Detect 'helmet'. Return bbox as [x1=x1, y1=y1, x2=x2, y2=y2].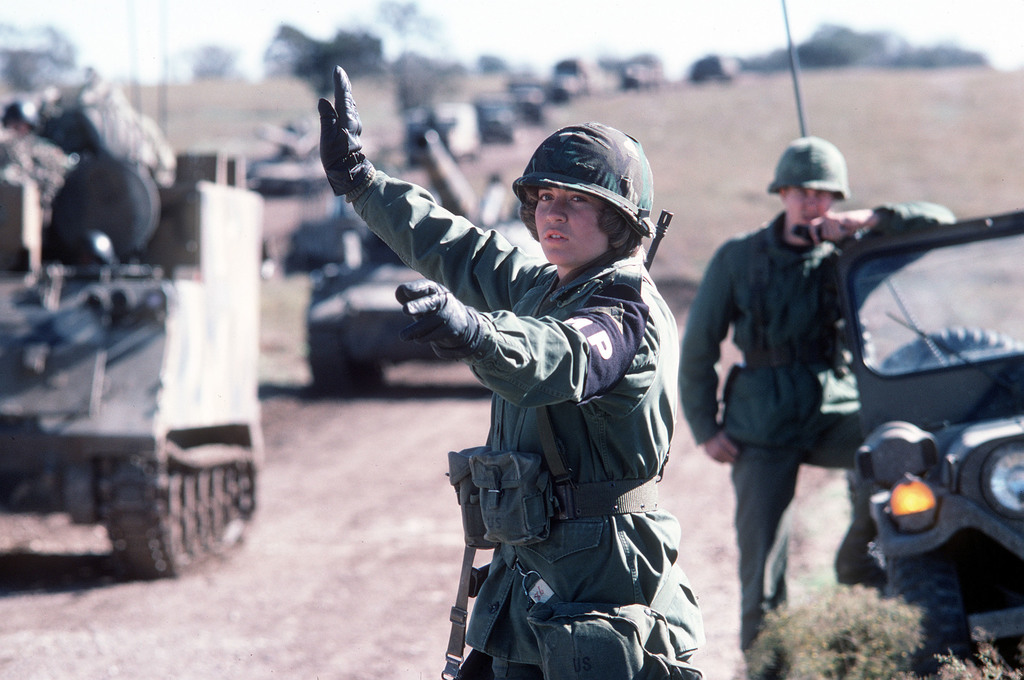
[x1=767, y1=135, x2=853, y2=200].
